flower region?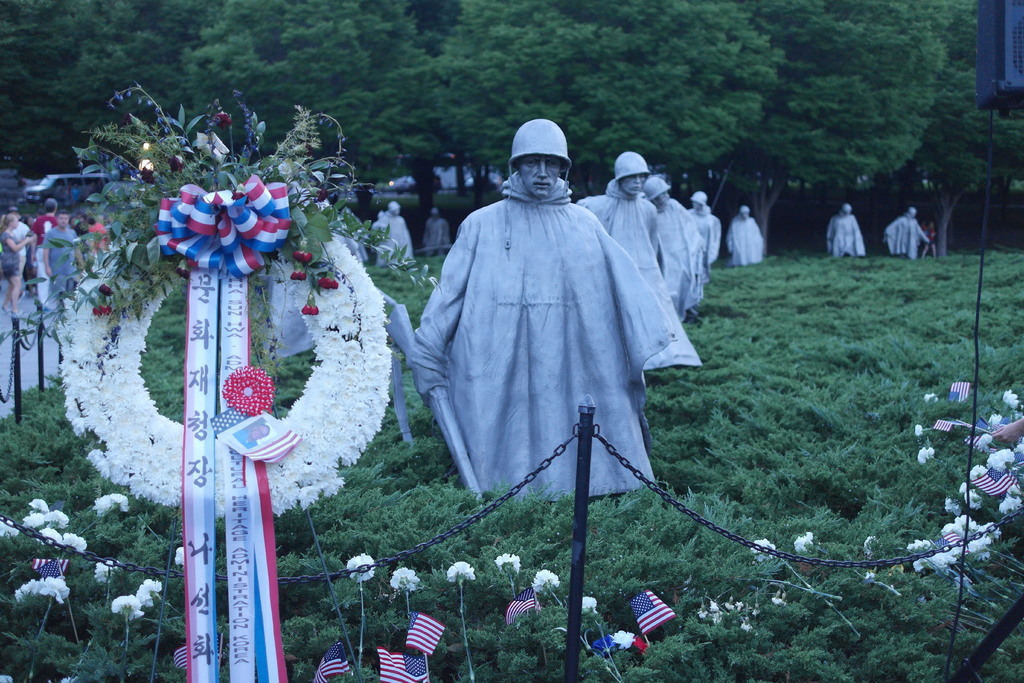
left=39, top=577, right=70, bottom=604
